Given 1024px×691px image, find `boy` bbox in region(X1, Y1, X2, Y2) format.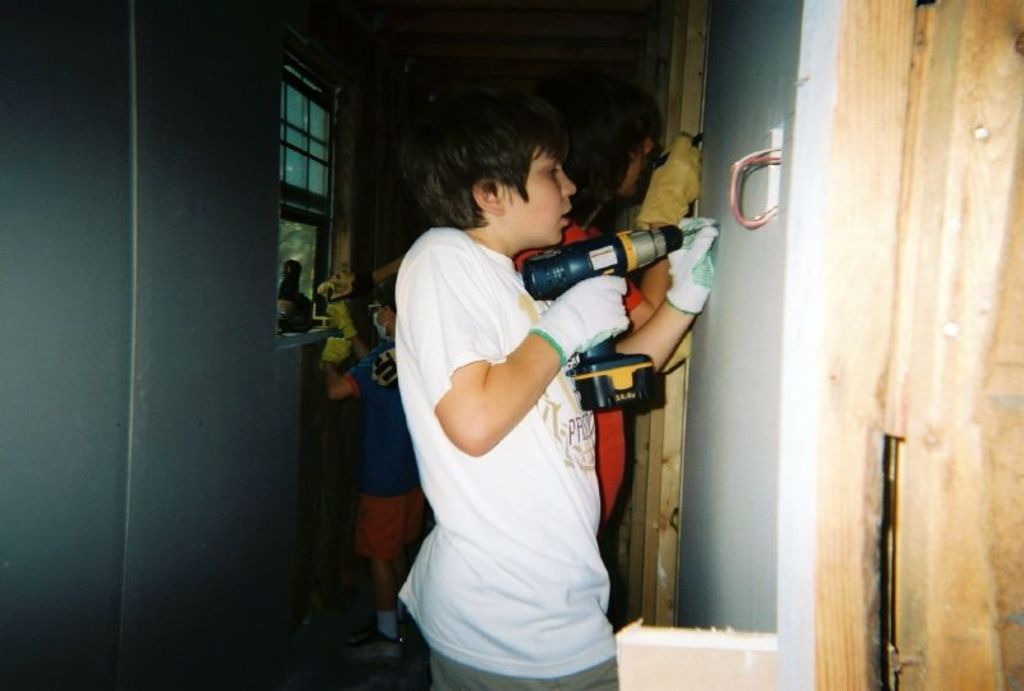
region(357, 73, 684, 679).
